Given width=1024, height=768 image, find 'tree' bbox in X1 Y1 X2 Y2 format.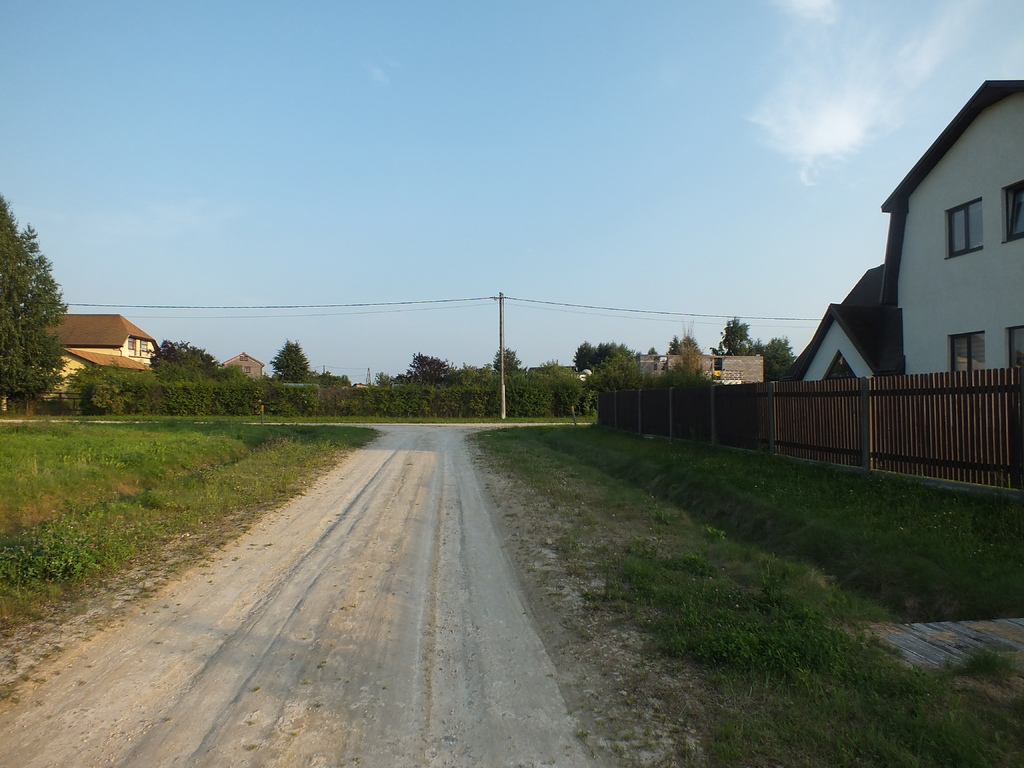
267 337 307 386.
